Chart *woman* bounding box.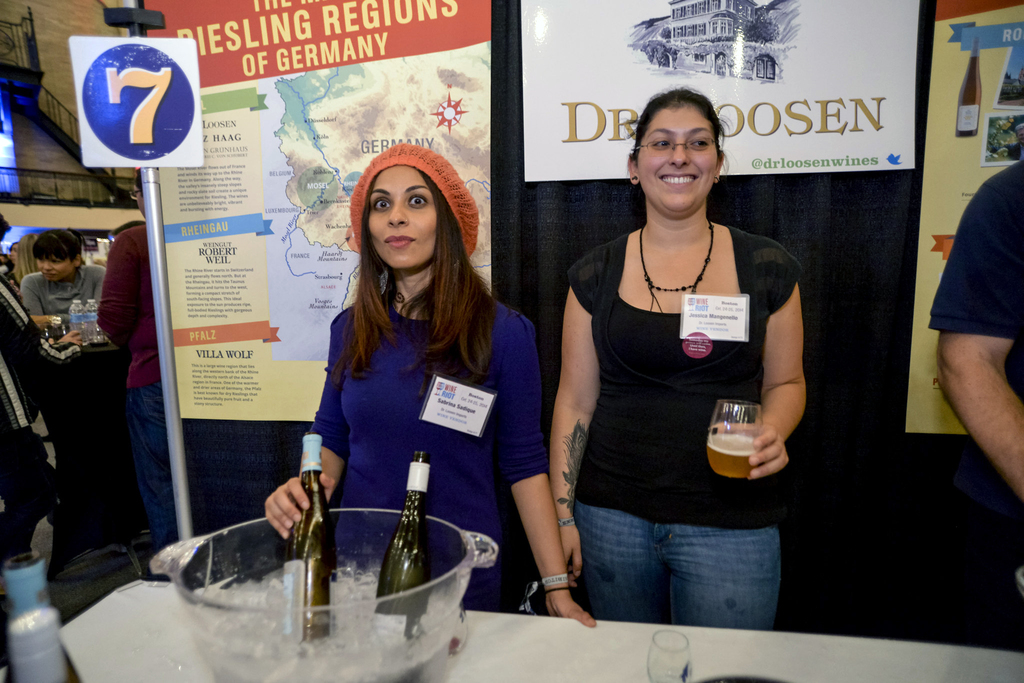
Charted: (x1=547, y1=75, x2=810, y2=630).
